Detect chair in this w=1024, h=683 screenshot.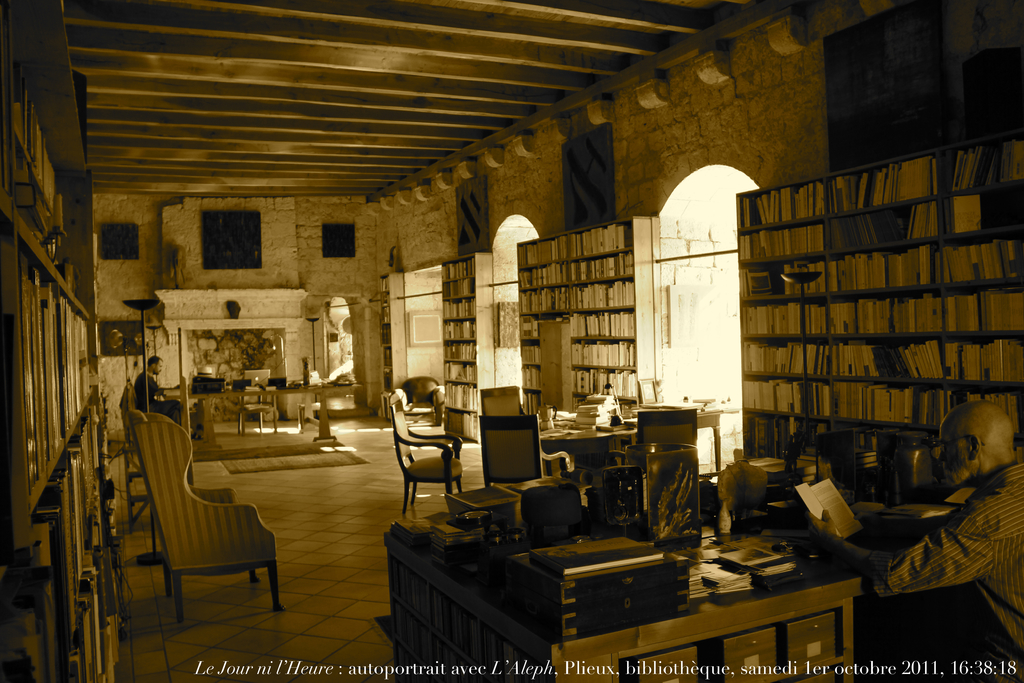
Detection: [left=605, top=406, right=701, bottom=475].
